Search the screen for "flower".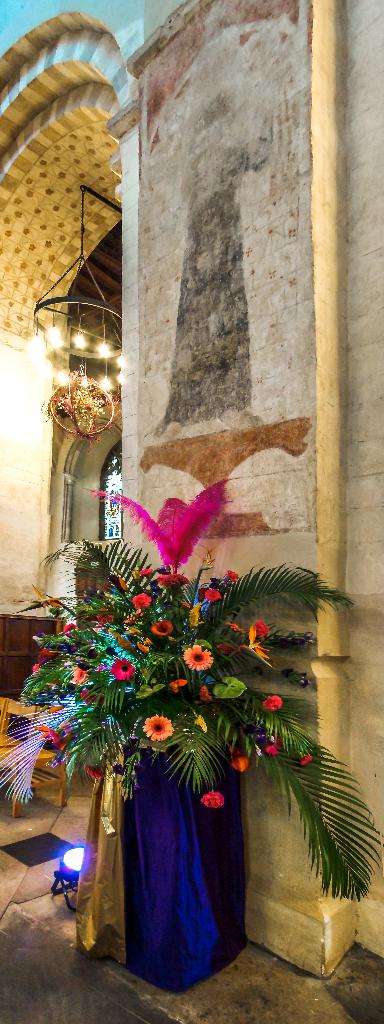
Found at <bbox>228, 621, 244, 633</bbox>.
